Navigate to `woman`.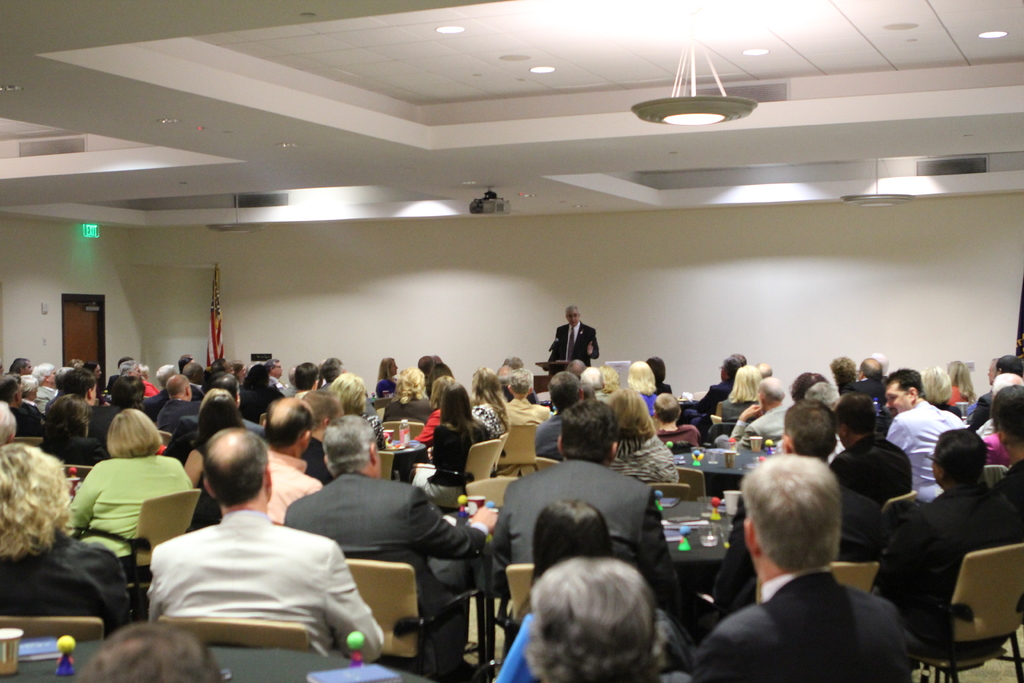
Navigation target: 422:377:449:443.
